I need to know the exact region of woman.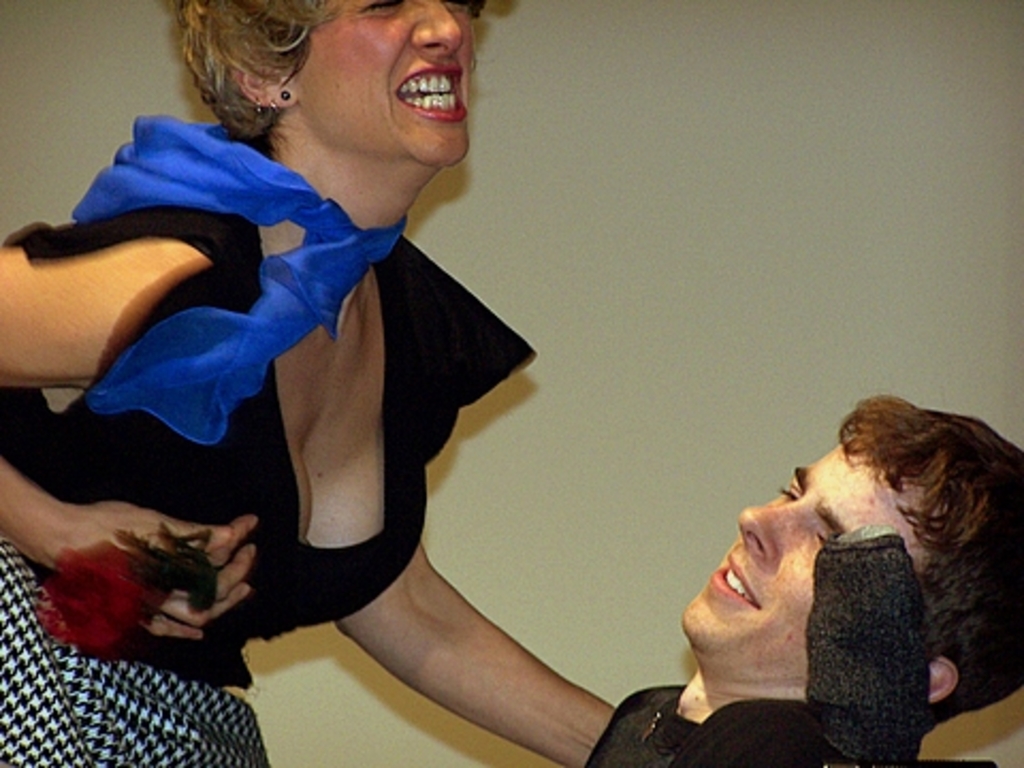
Region: [21, 0, 555, 753].
